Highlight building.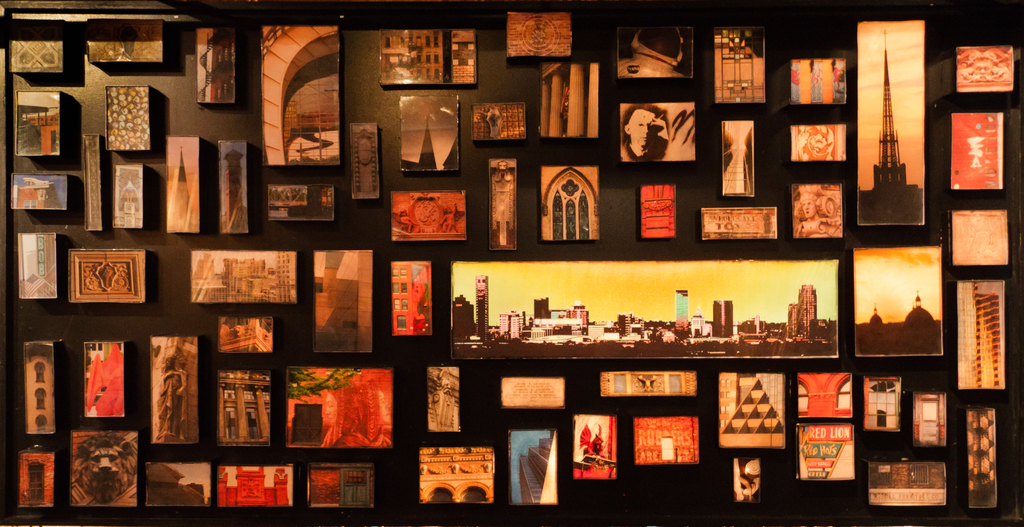
Highlighted region: x1=419, y1=448, x2=493, y2=503.
